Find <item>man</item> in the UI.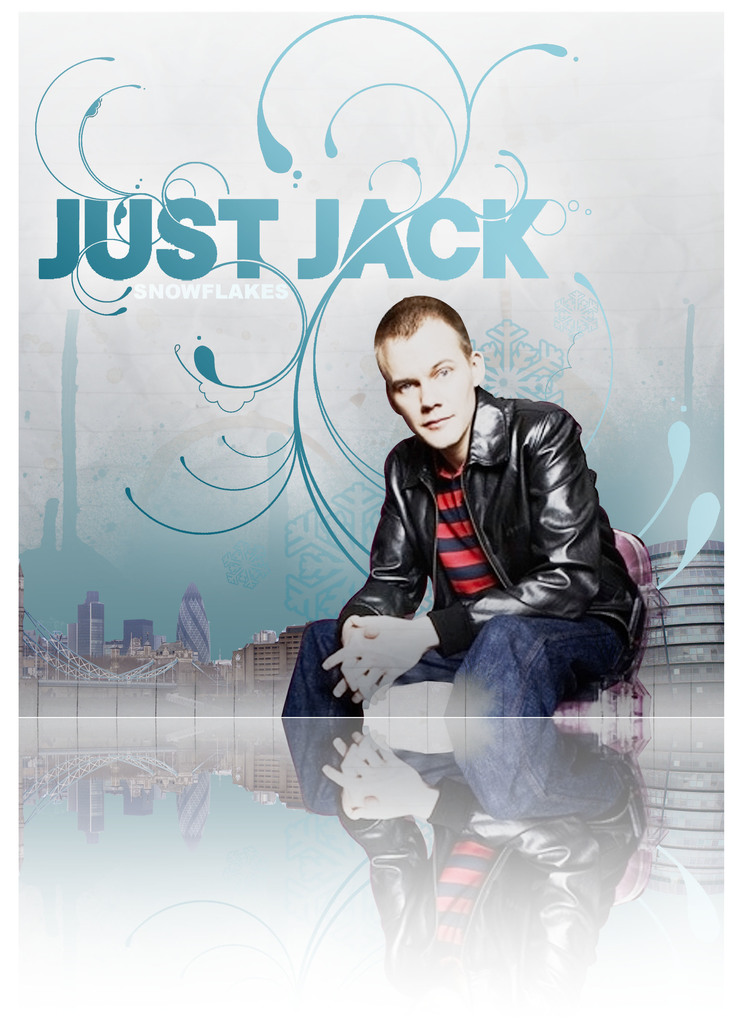
UI element at x1=275, y1=287, x2=651, y2=718.
